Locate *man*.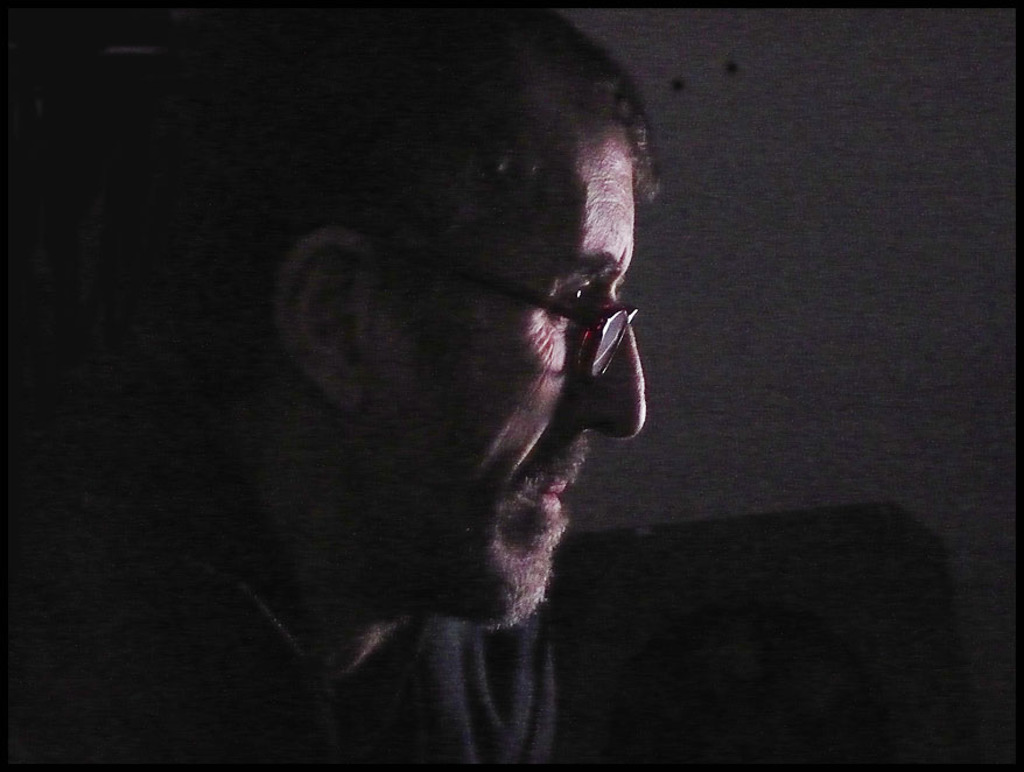
Bounding box: [left=124, top=6, right=790, bottom=732].
